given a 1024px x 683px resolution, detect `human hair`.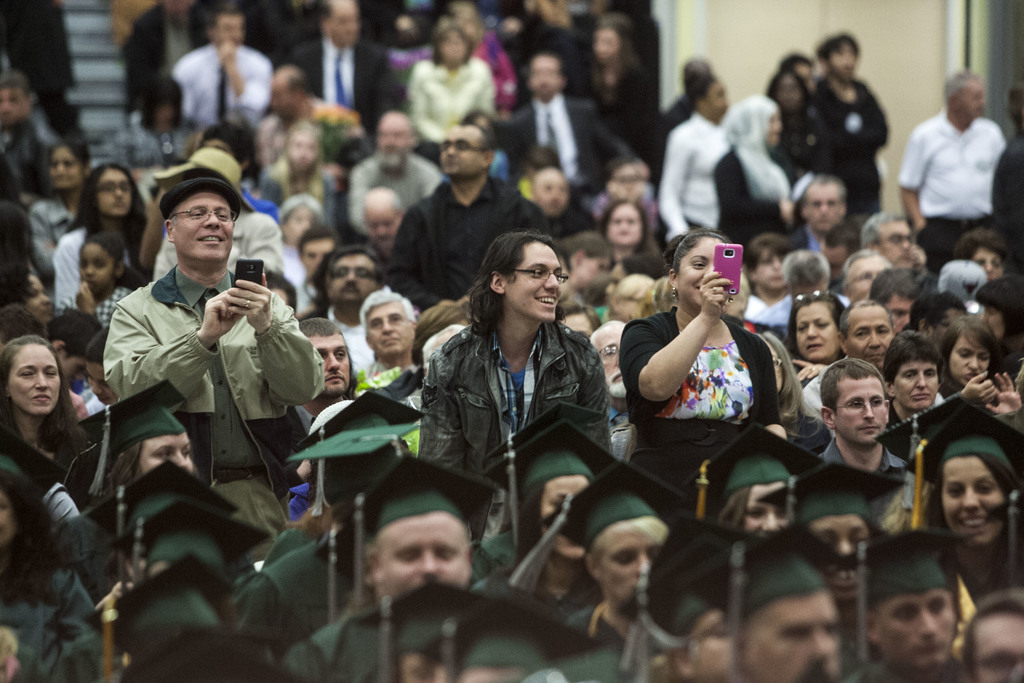
433,22,474,66.
